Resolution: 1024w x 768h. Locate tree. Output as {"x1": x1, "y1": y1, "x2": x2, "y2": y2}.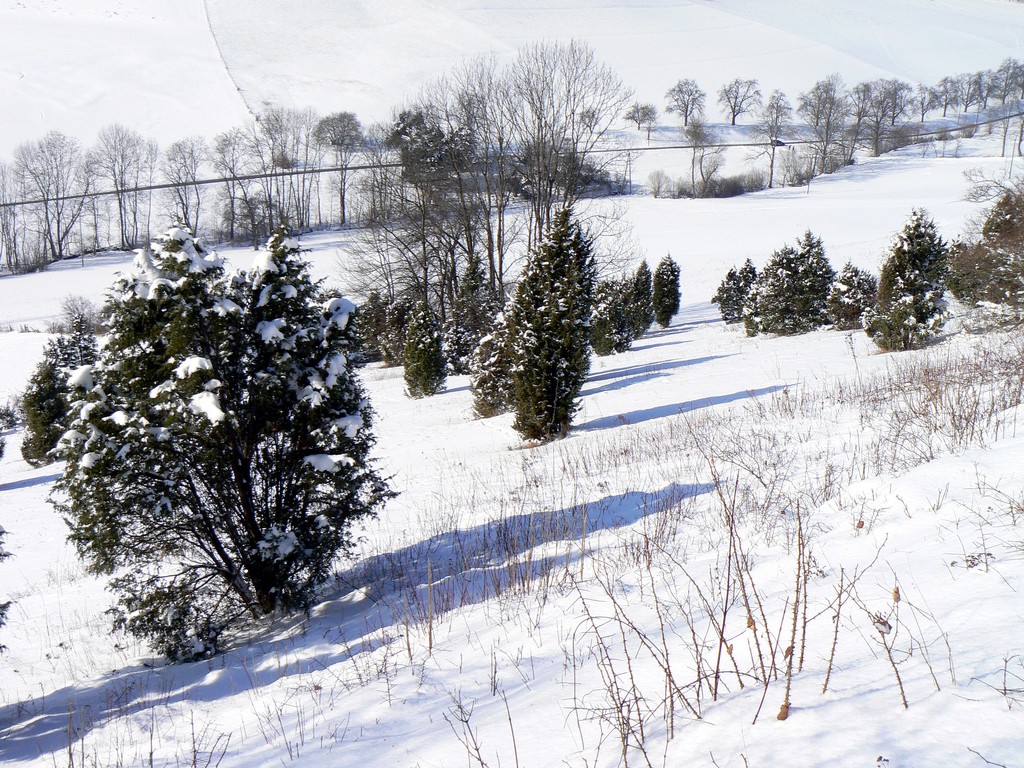
{"x1": 708, "y1": 226, "x2": 868, "y2": 346}.
